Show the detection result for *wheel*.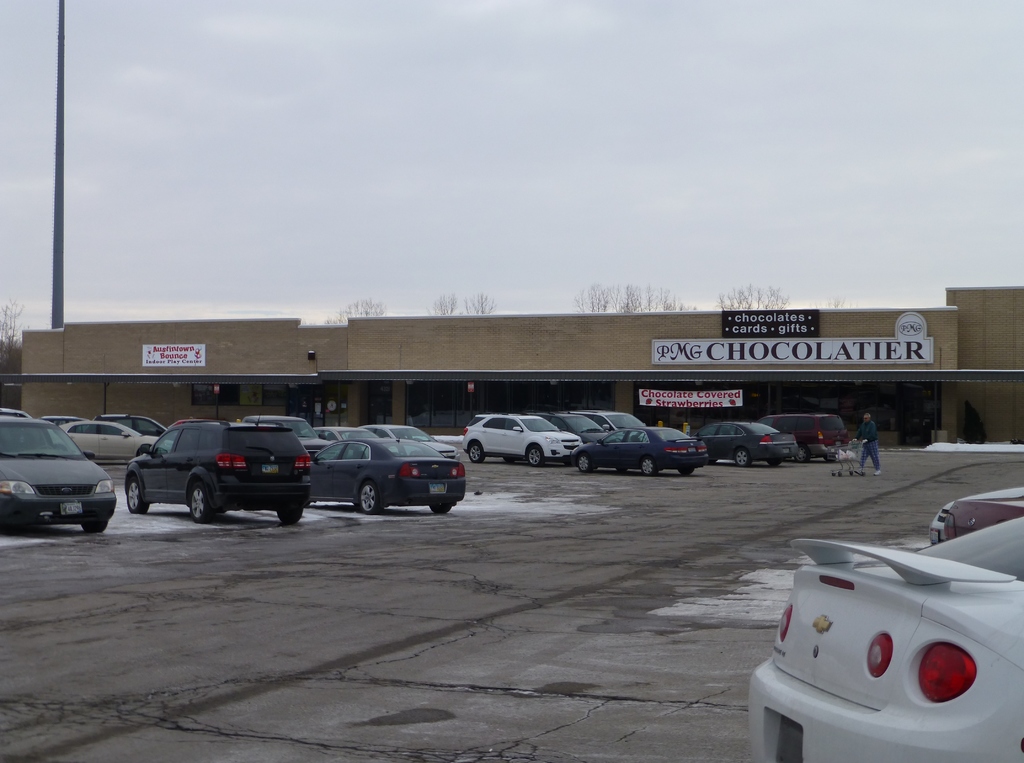
pyautogui.locateOnScreen(189, 486, 211, 522).
